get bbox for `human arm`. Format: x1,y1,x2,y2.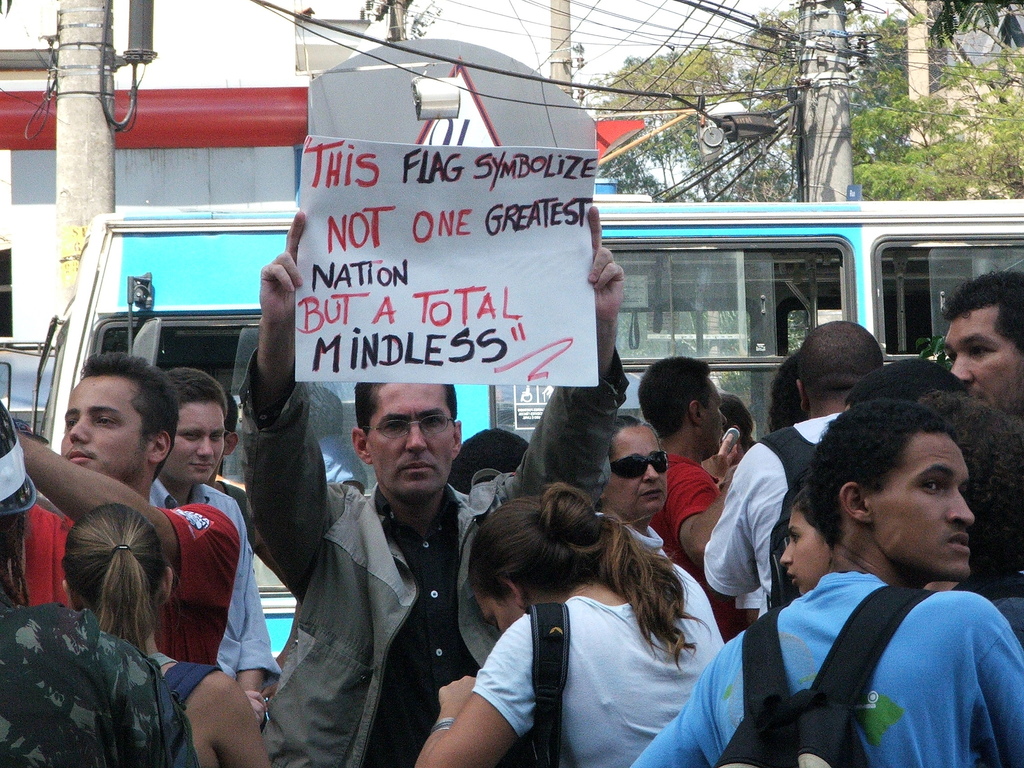
4,423,244,600.
